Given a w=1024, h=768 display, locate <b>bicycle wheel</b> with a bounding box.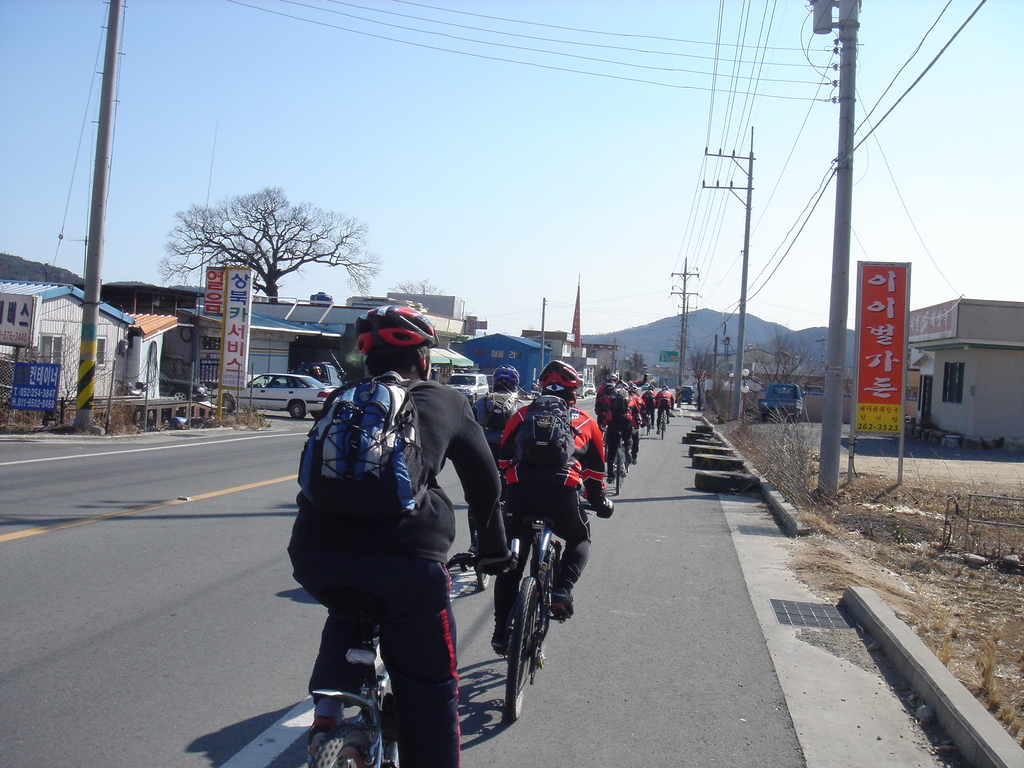
Located: box=[612, 447, 626, 495].
